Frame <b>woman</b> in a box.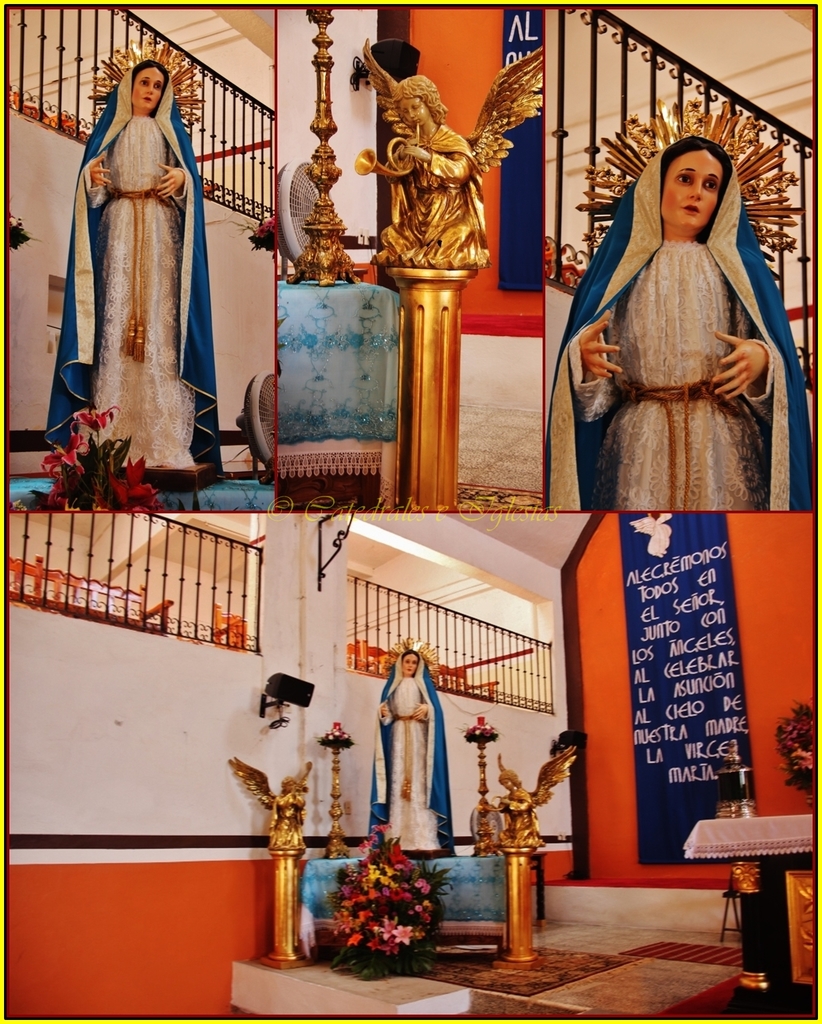
50, 60, 230, 479.
